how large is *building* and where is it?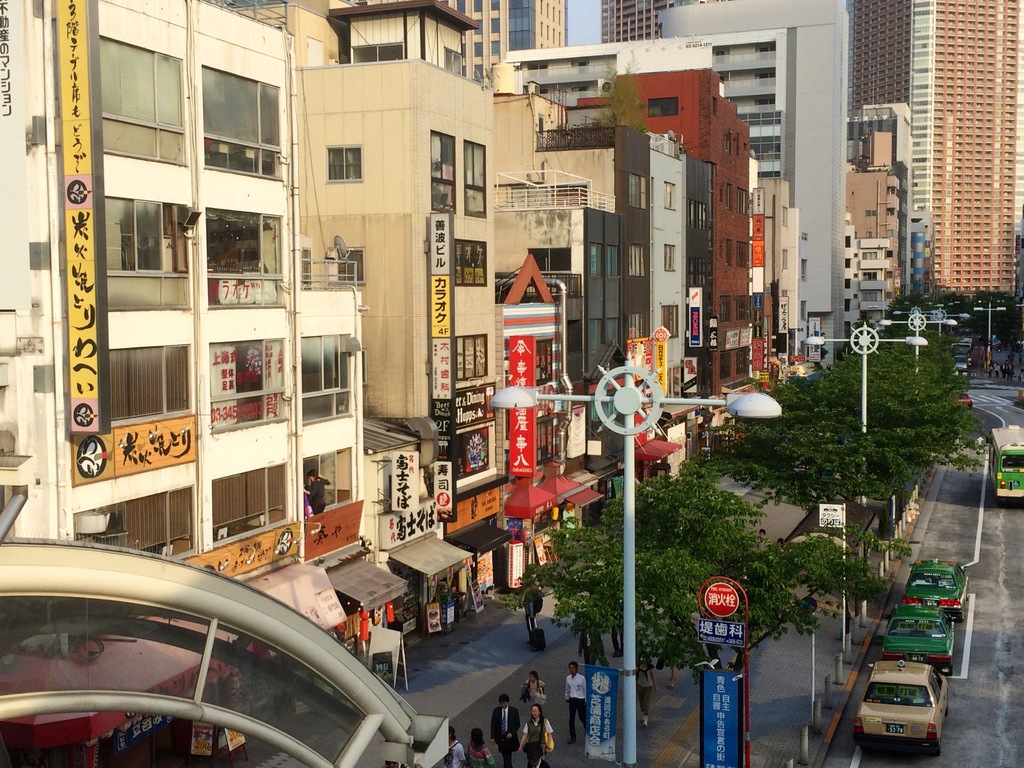
Bounding box: [left=0, top=0, right=346, bottom=767].
